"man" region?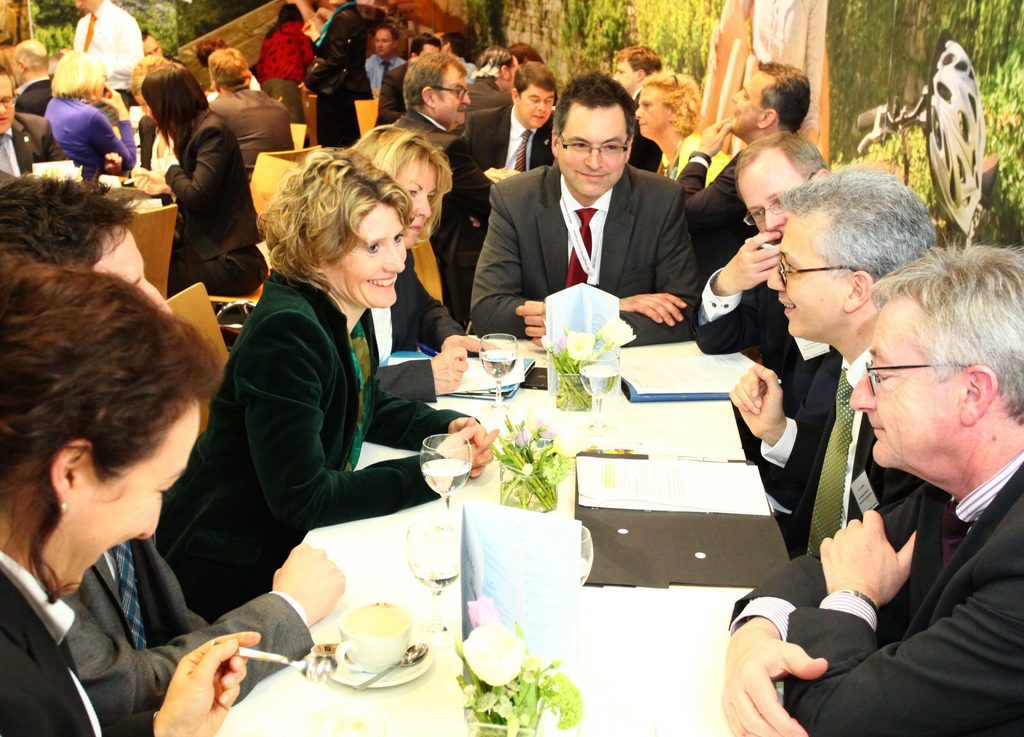
{"x1": 605, "y1": 40, "x2": 667, "y2": 175}
